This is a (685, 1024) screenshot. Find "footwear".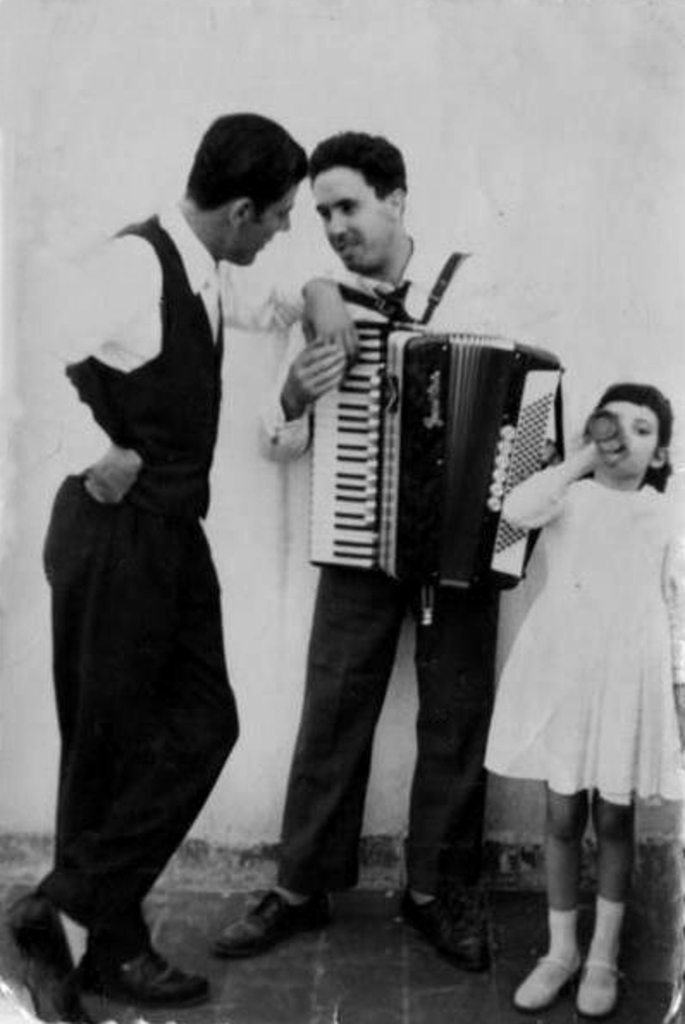
Bounding box: bbox=(0, 910, 105, 1021).
